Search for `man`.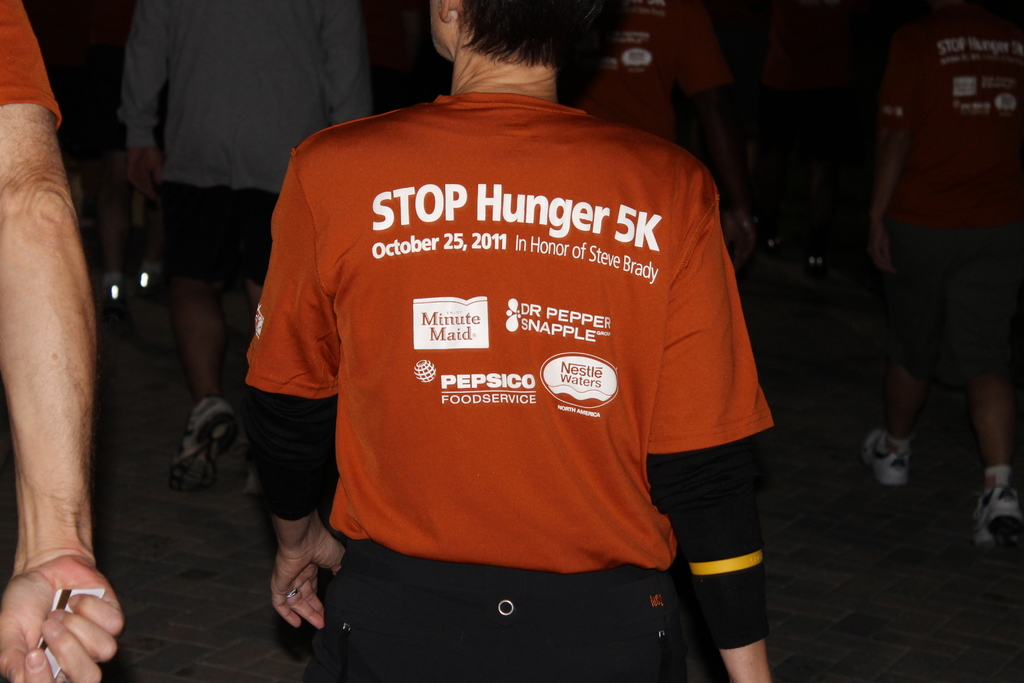
Found at Rect(70, 0, 172, 312).
